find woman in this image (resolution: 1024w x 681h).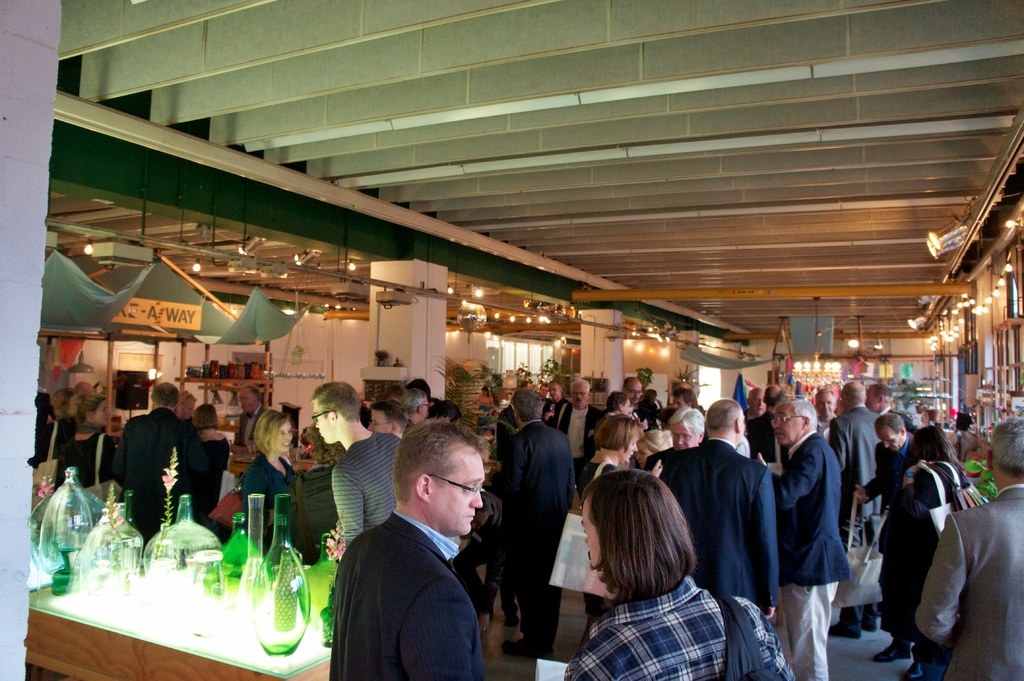
<bbox>242, 408, 303, 563</bbox>.
